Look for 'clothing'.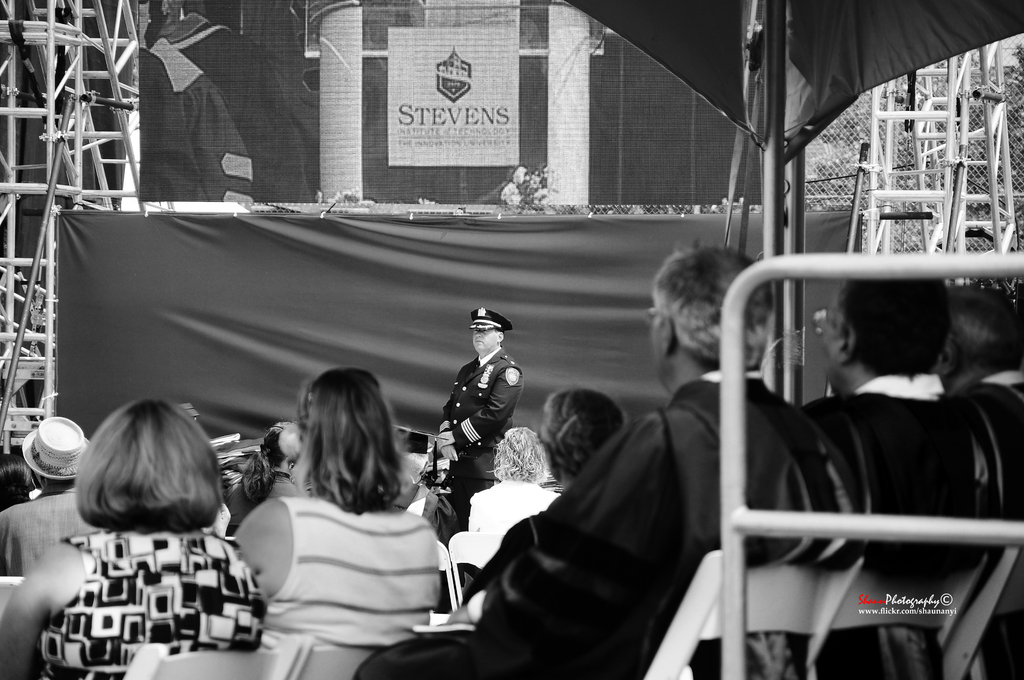
Found: box=[429, 339, 509, 506].
